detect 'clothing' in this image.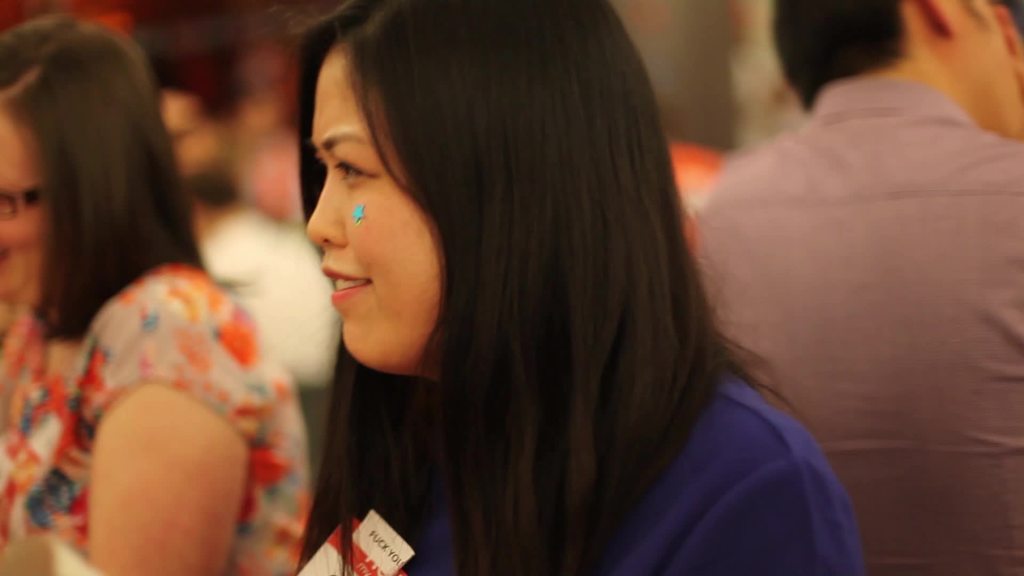
Detection: box(0, 264, 310, 575).
